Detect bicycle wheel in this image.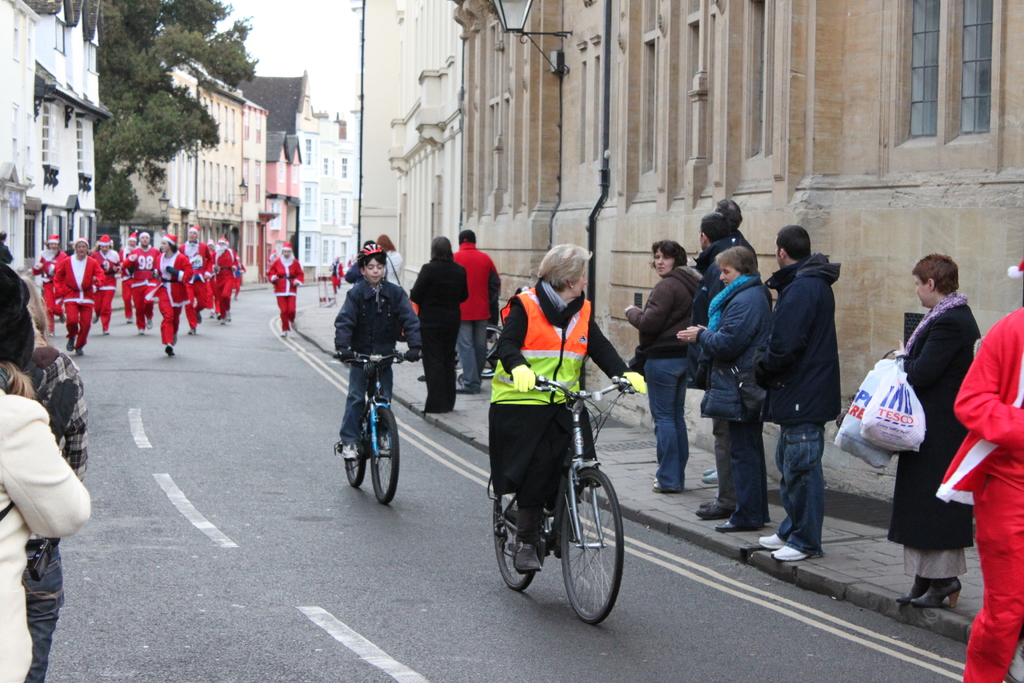
Detection: x1=557, y1=466, x2=635, y2=627.
